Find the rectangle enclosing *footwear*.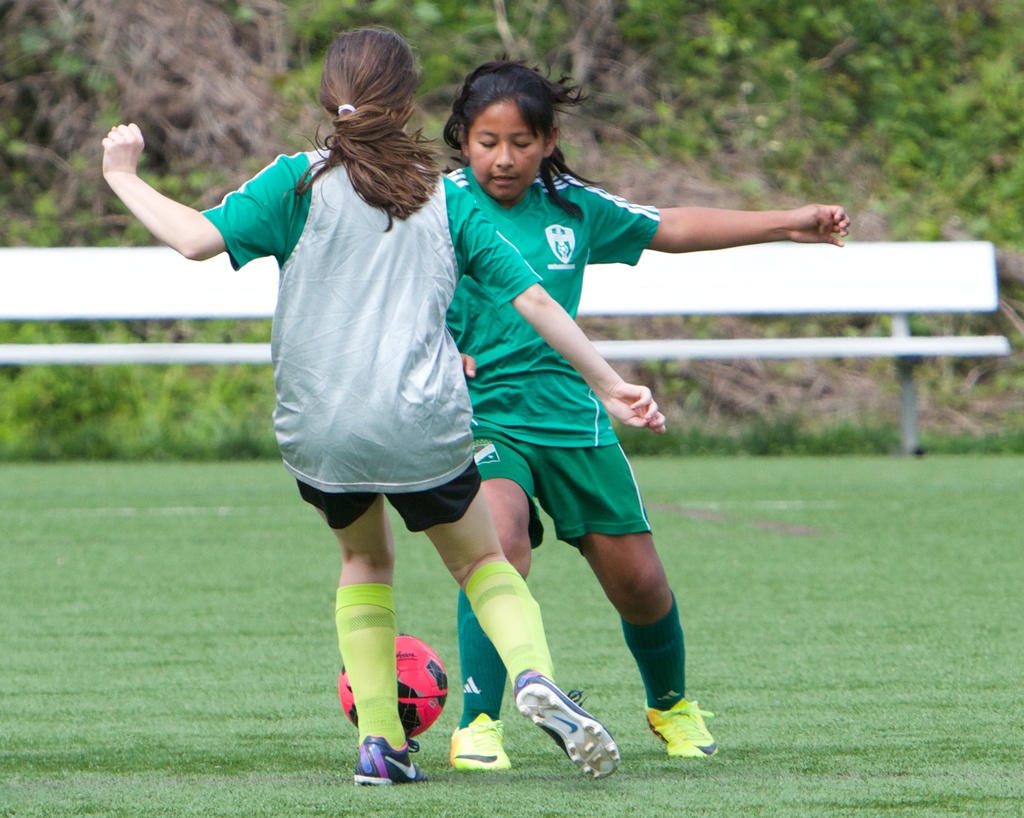
detection(502, 679, 609, 777).
